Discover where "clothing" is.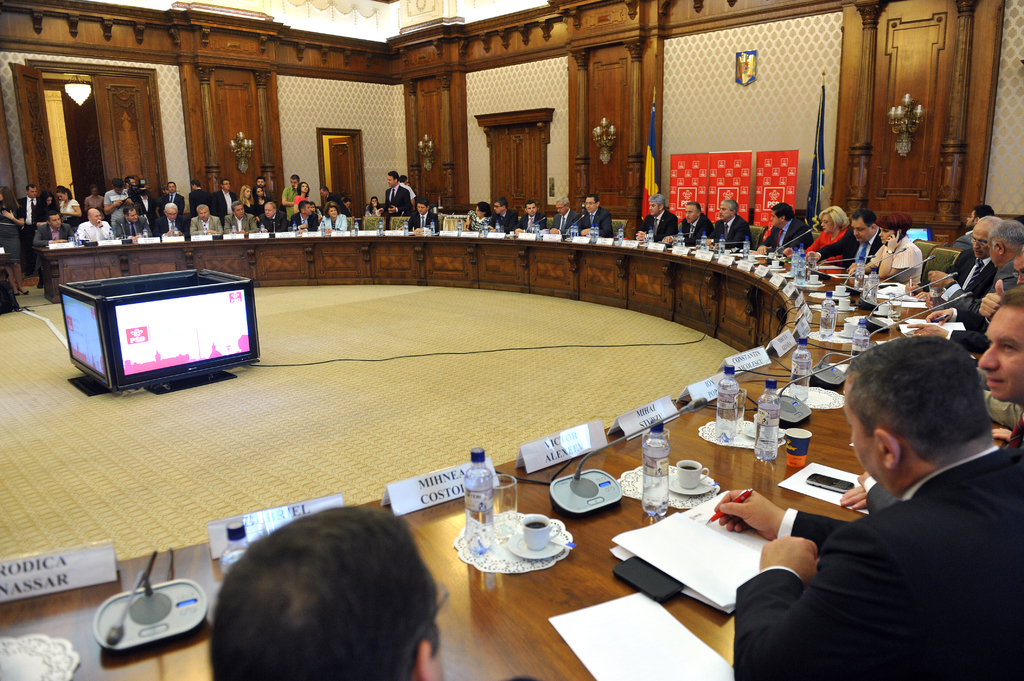
Discovered at (380, 182, 410, 228).
